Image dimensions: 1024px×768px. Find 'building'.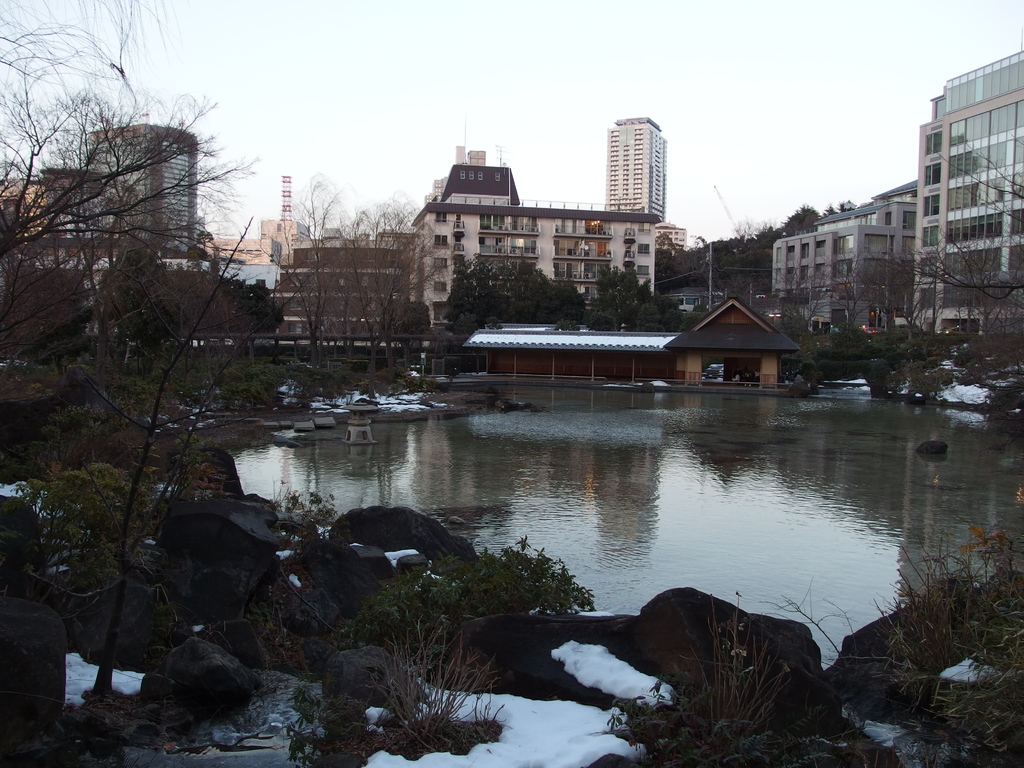
<box>654,223,686,252</box>.
